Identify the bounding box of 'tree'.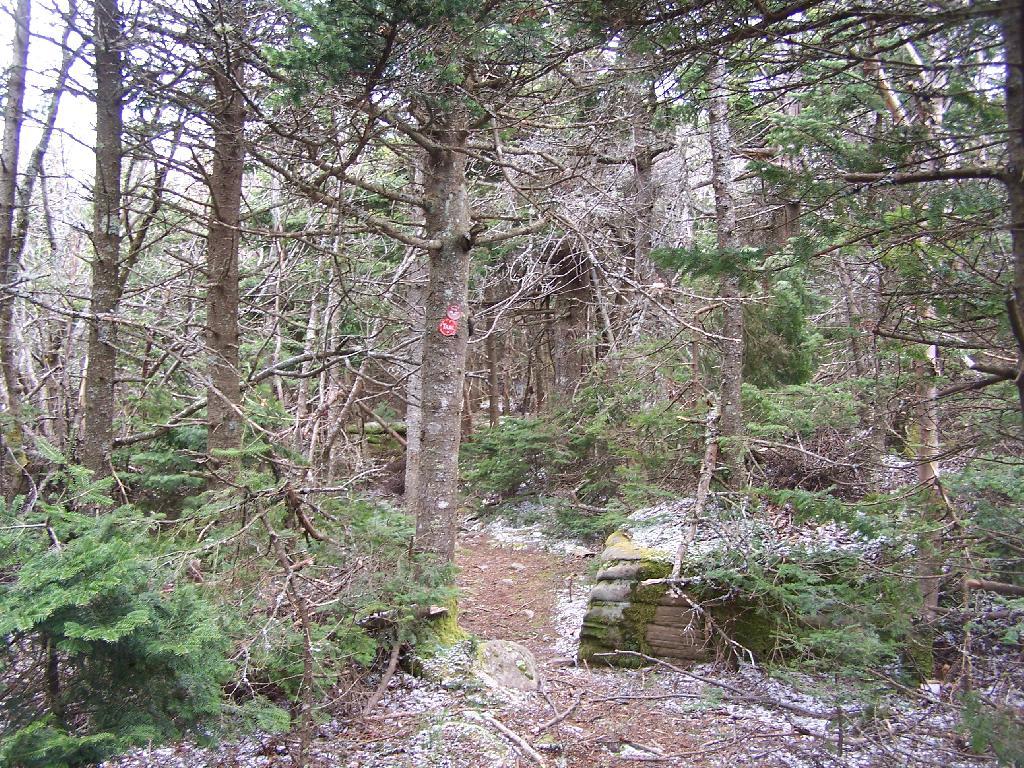
bbox(480, 276, 505, 427).
